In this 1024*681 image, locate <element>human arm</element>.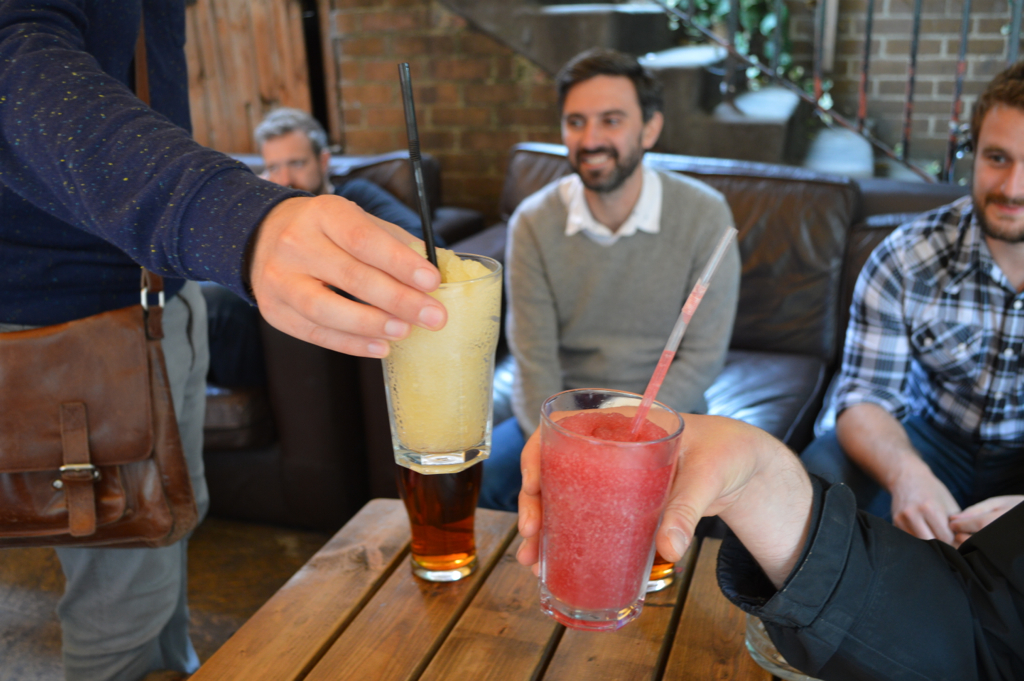
Bounding box: select_region(506, 199, 594, 455).
